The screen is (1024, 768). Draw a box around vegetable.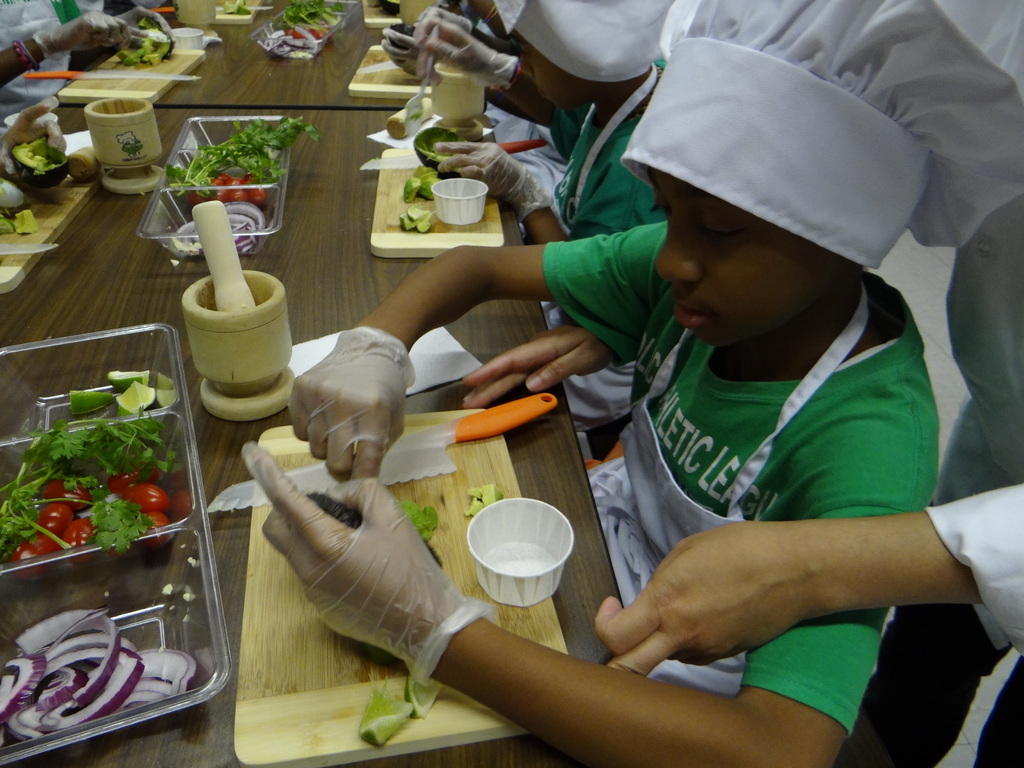
[173,199,263,257].
